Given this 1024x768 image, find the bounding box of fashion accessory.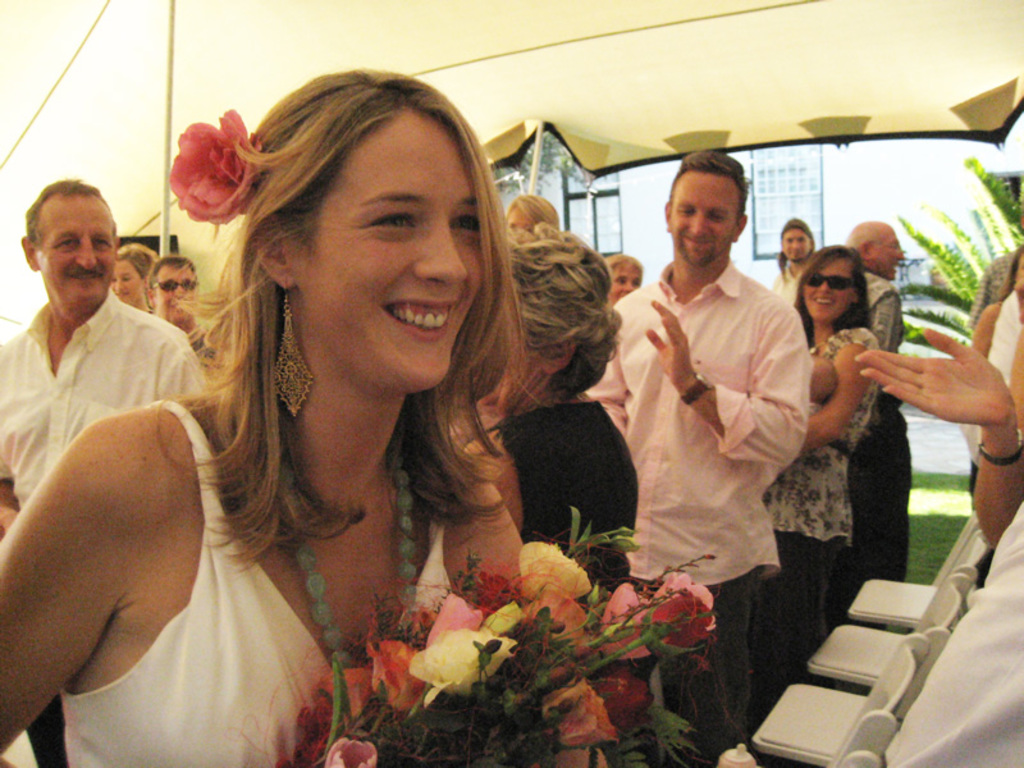
(279,440,428,682).
